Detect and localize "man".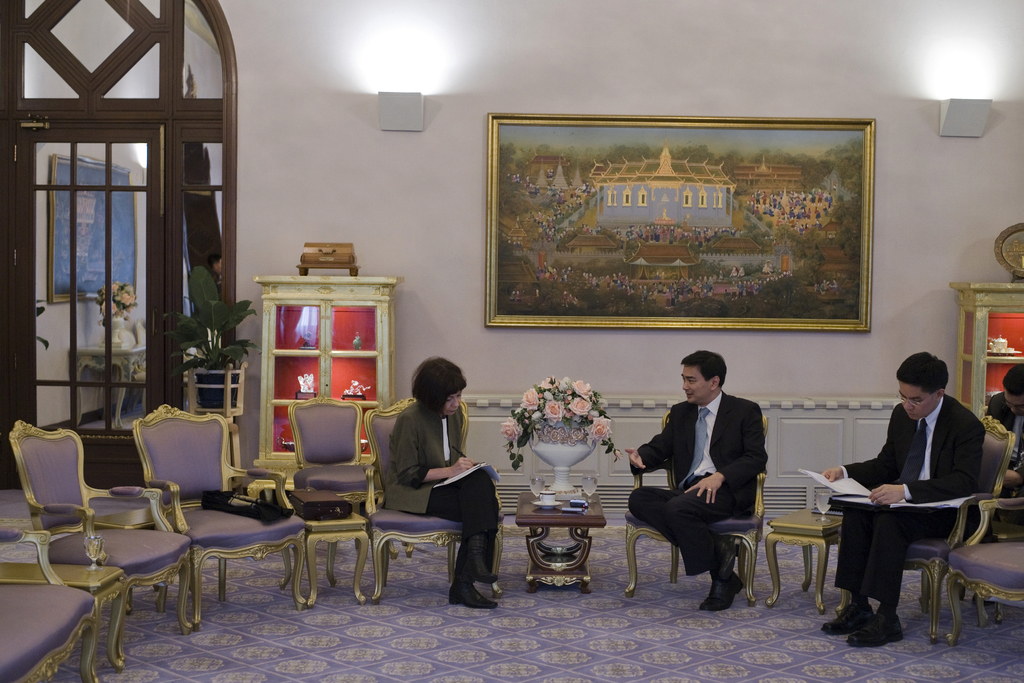
Localized at x1=627, y1=350, x2=772, y2=608.
